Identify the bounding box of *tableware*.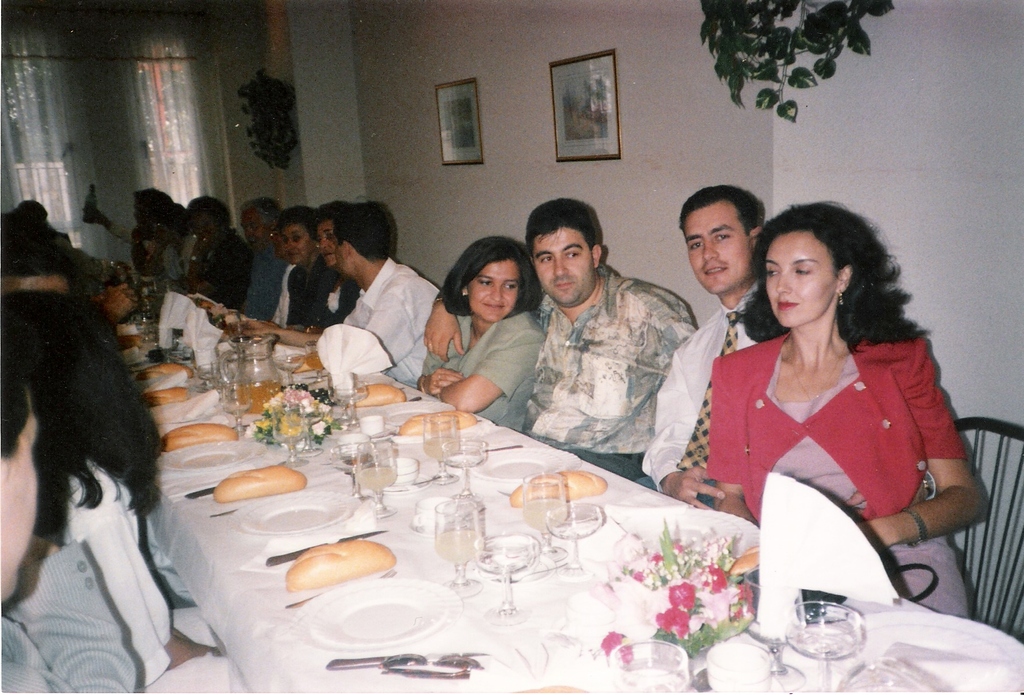
crop(781, 600, 860, 690).
